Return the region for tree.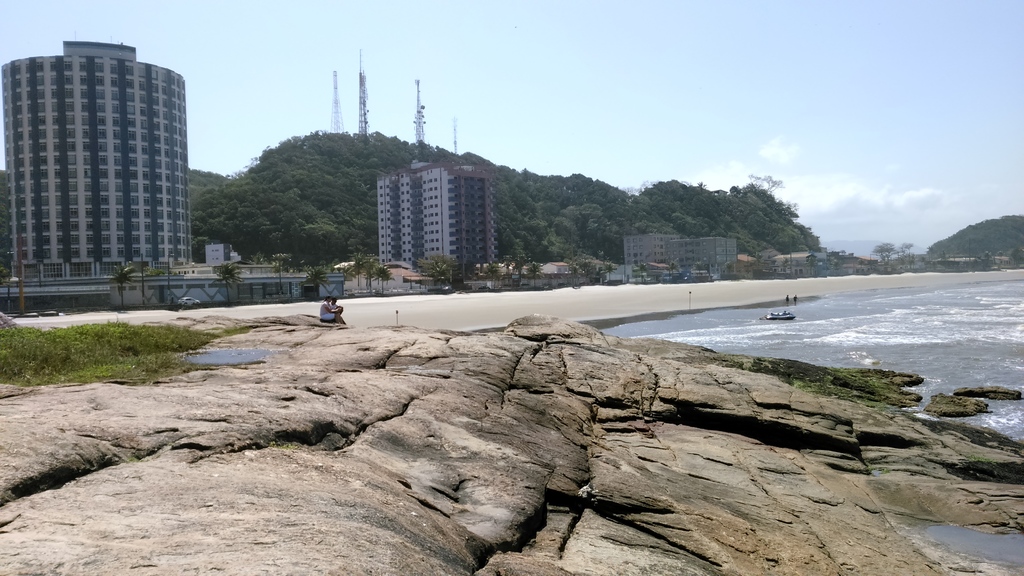
(213,263,242,306).
